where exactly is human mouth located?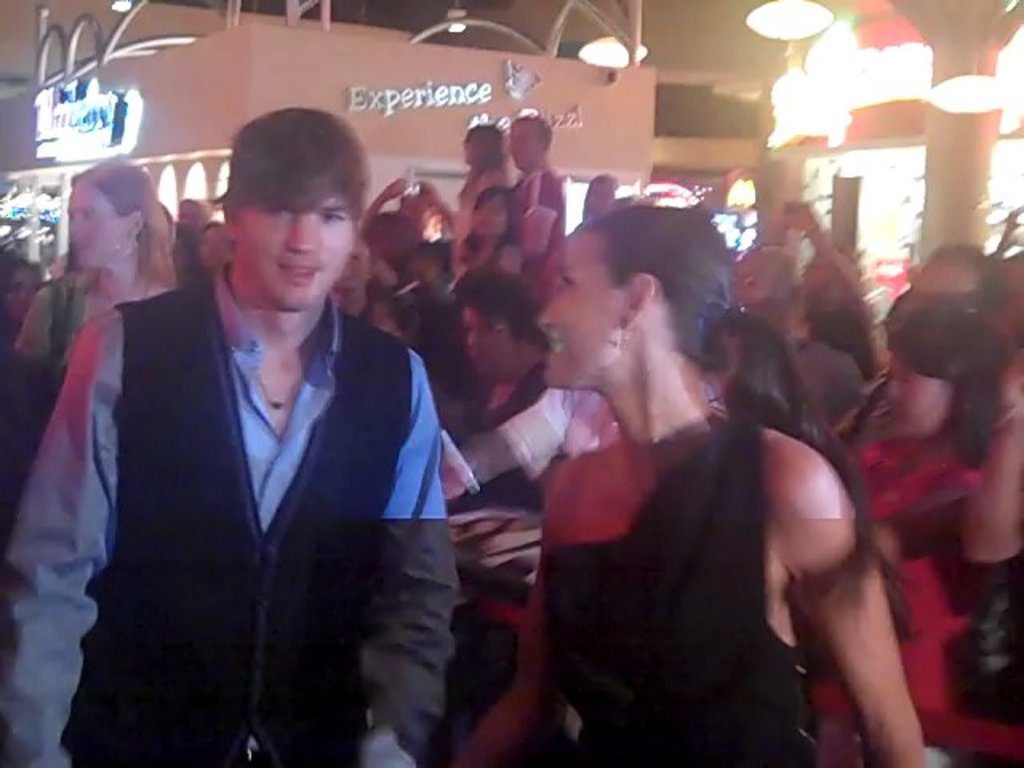
Its bounding box is bbox=(546, 334, 566, 362).
